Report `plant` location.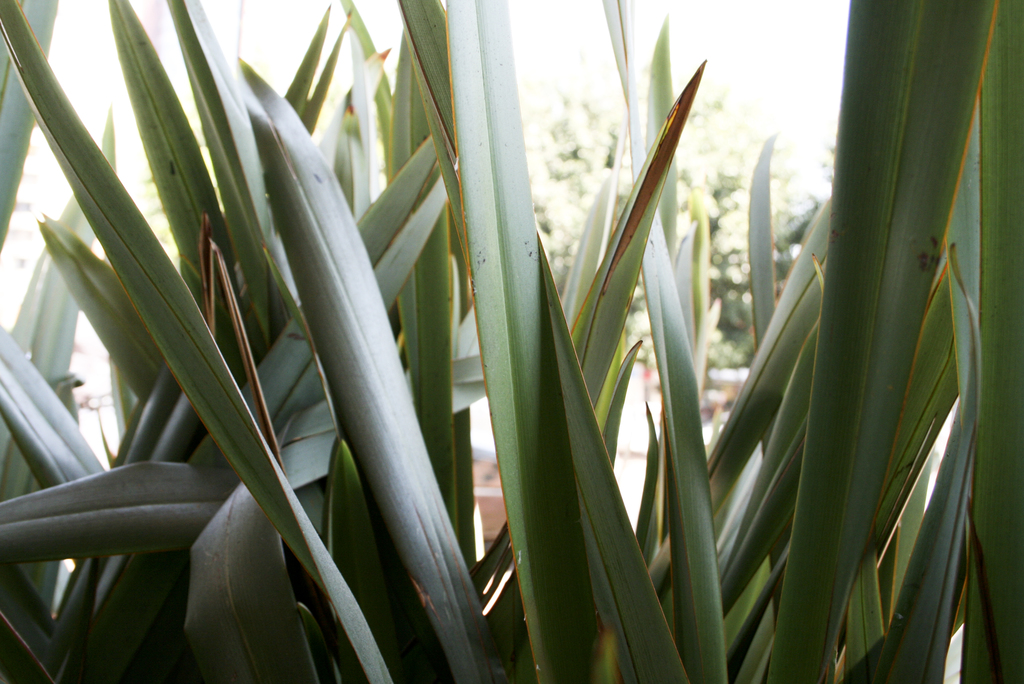
Report: {"left": 59, "top": 0, "right": 1002, "bottom": 683}.
